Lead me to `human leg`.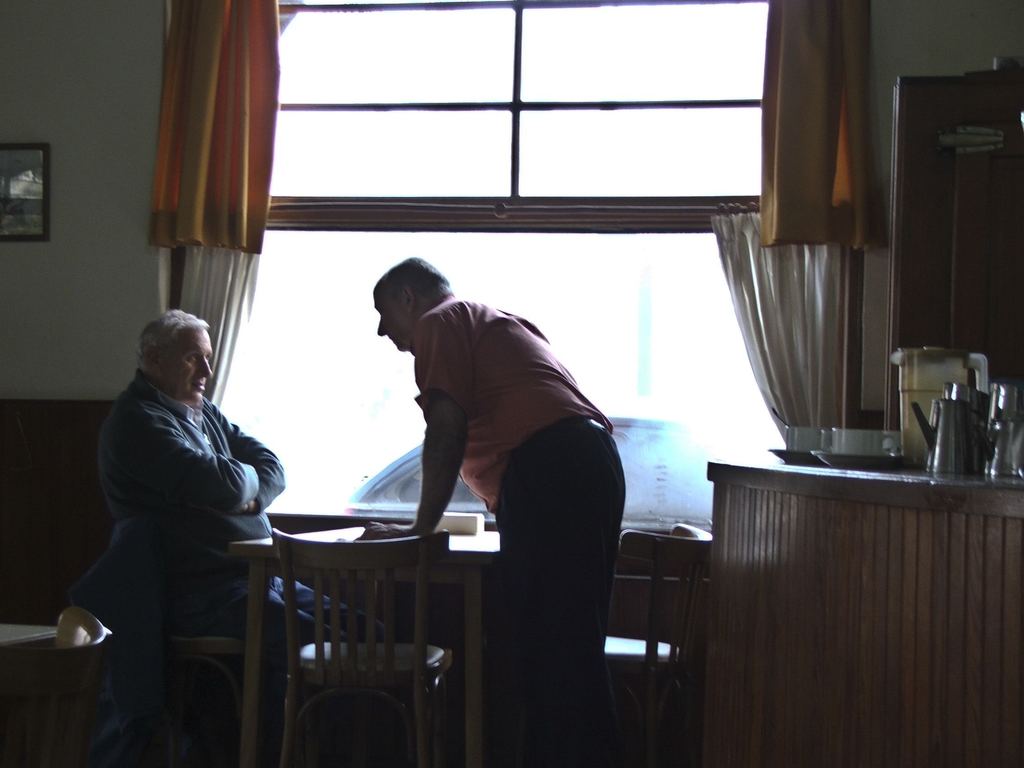
Lead to 194,600,314,707.
